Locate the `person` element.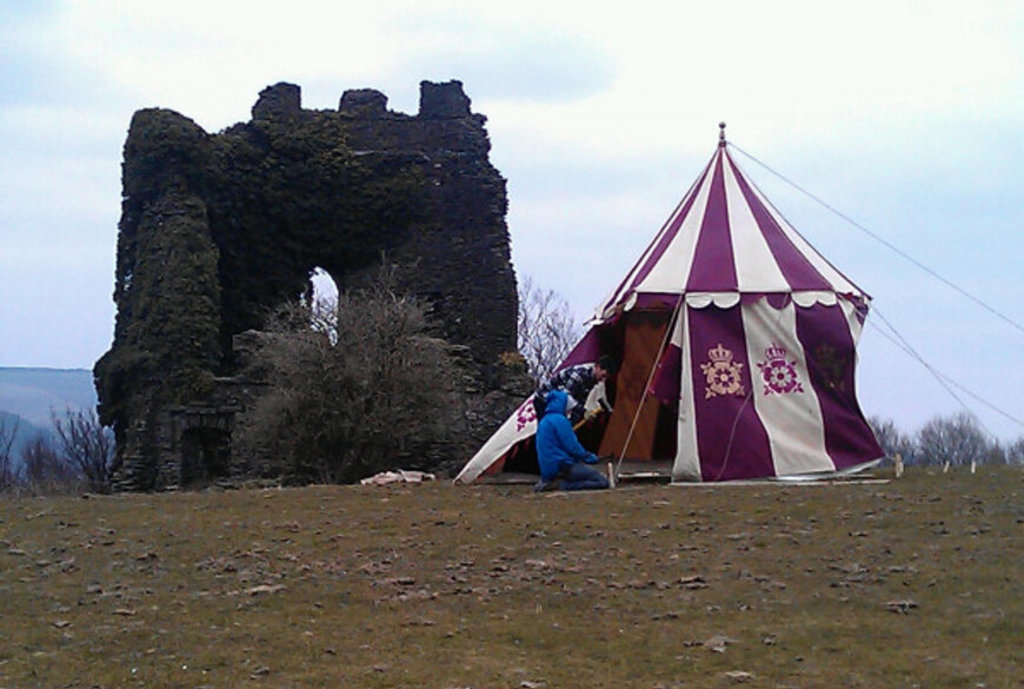
Element bbox: box=[534, 391, 613, 492].
